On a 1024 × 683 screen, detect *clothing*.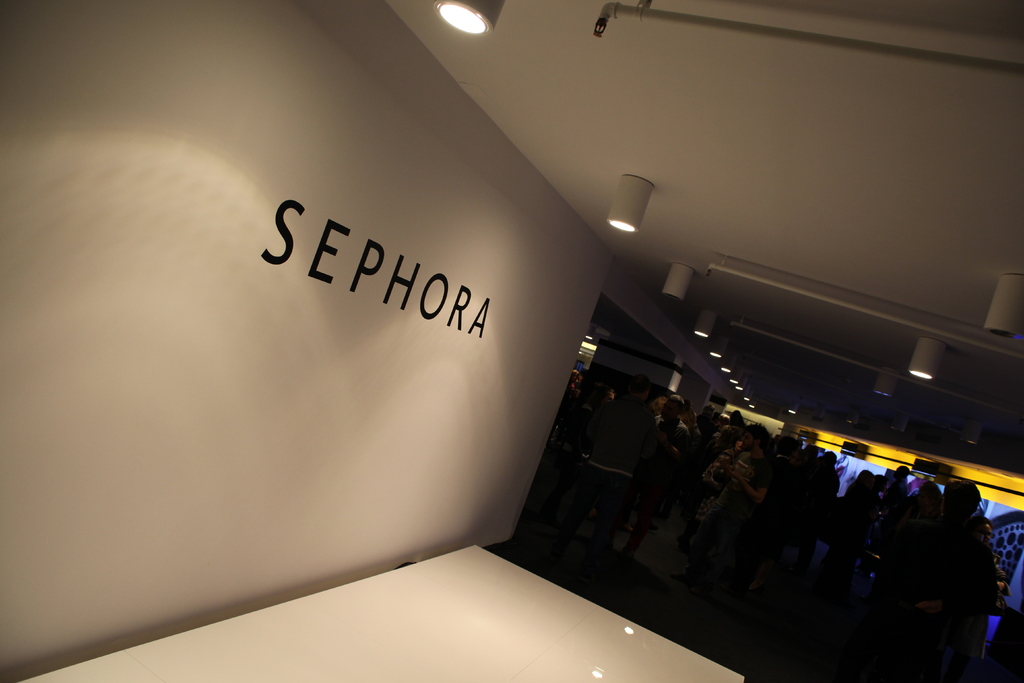
652, 411, 691, 472.
